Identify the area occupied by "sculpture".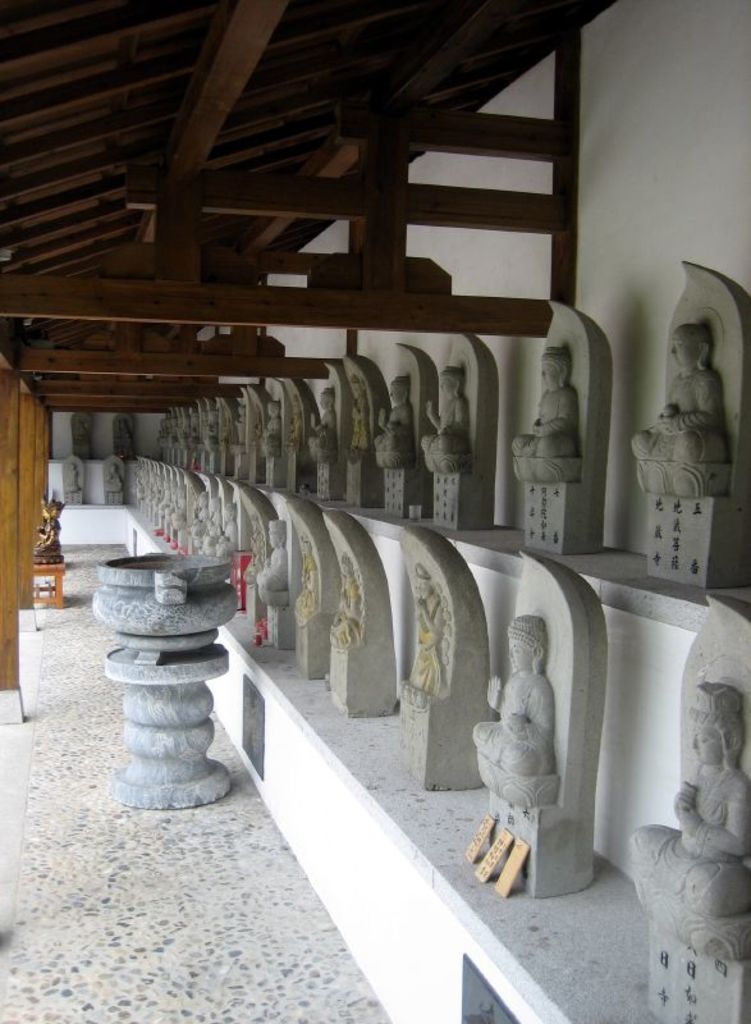
Area: bbox(233, 403, 260, 448).
